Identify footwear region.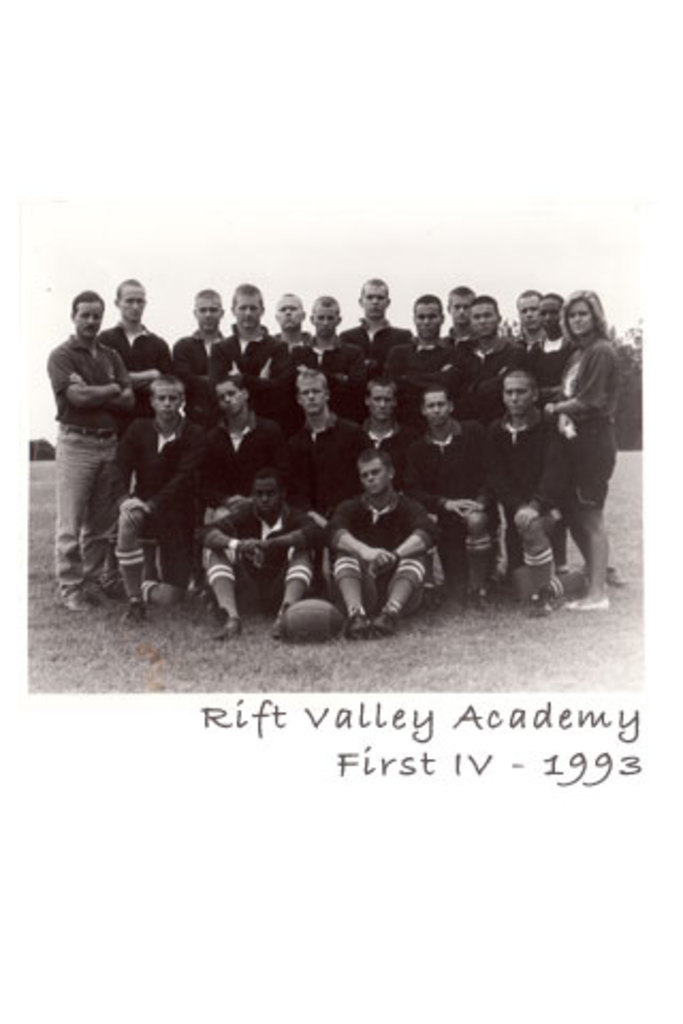
Region: 344, 608, 380, 629.
